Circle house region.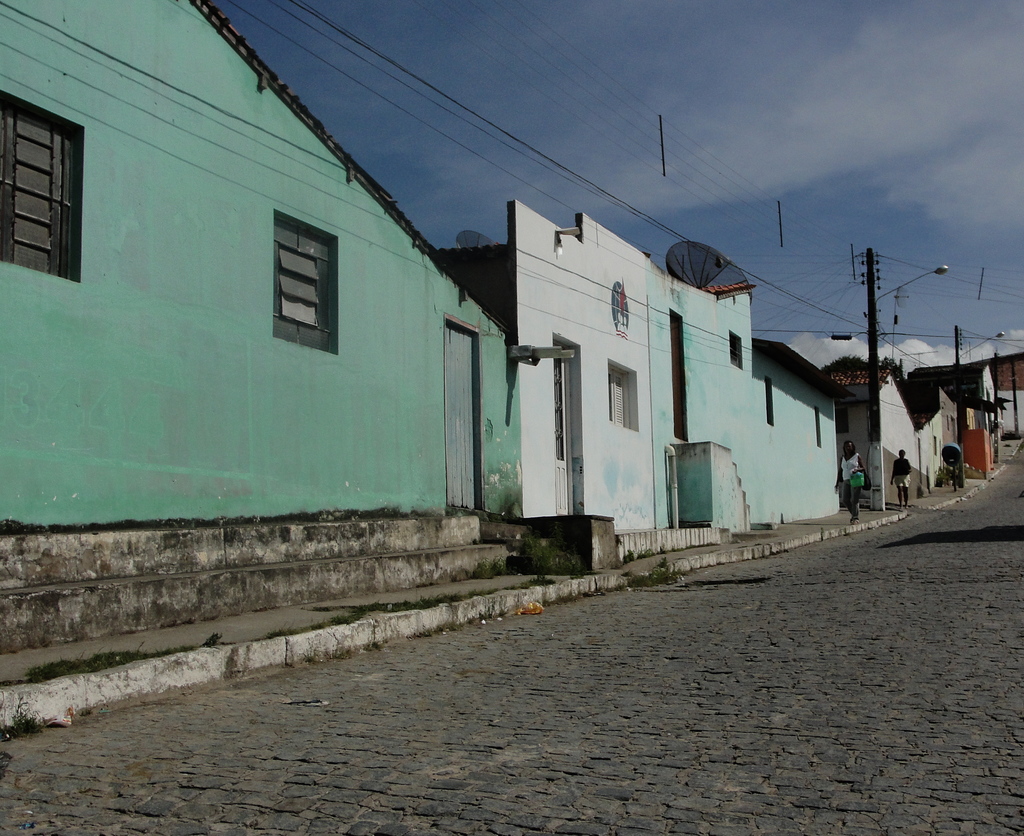
Region: left=912, top=356, right=1009, bottom=479.
